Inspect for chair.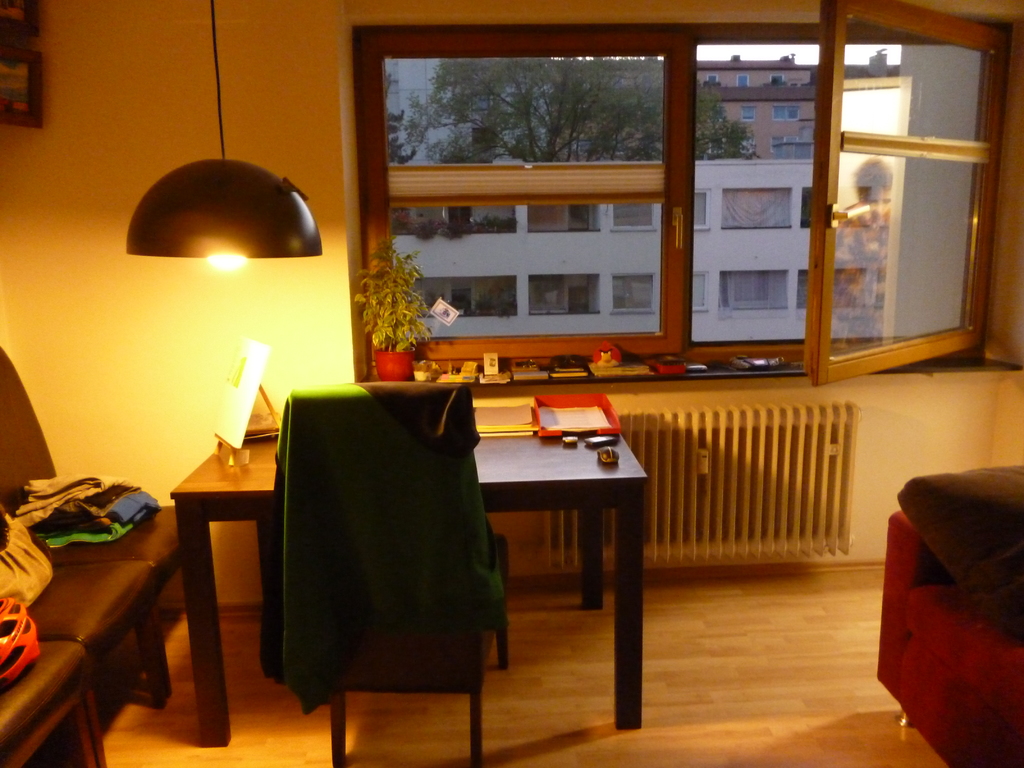
Inspection: box=[266, 387, 515, 767].
